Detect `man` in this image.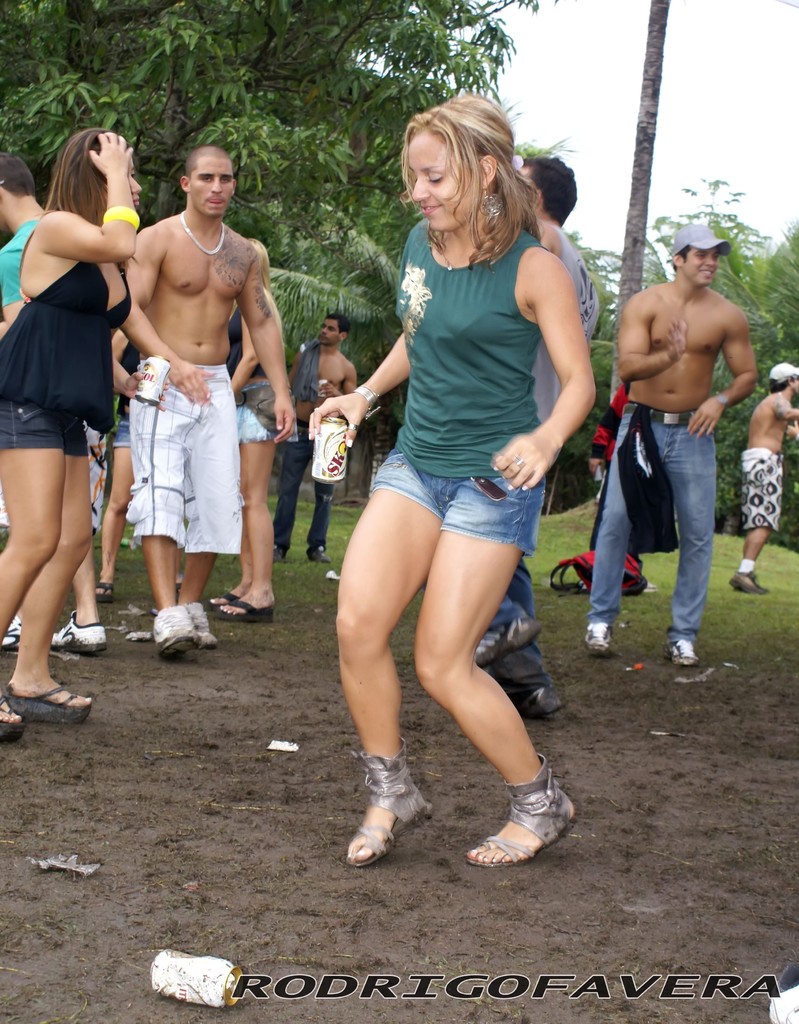
Detection: <box>0,149,112,657</box>.
